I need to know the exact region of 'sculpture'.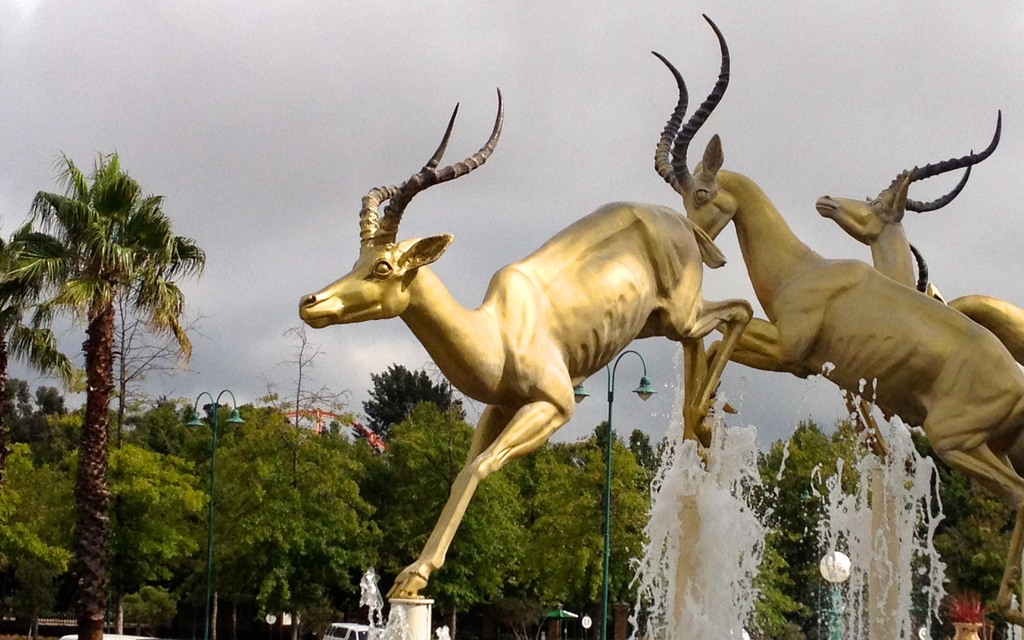
Region: rect(300, 12, 1023, 629).
